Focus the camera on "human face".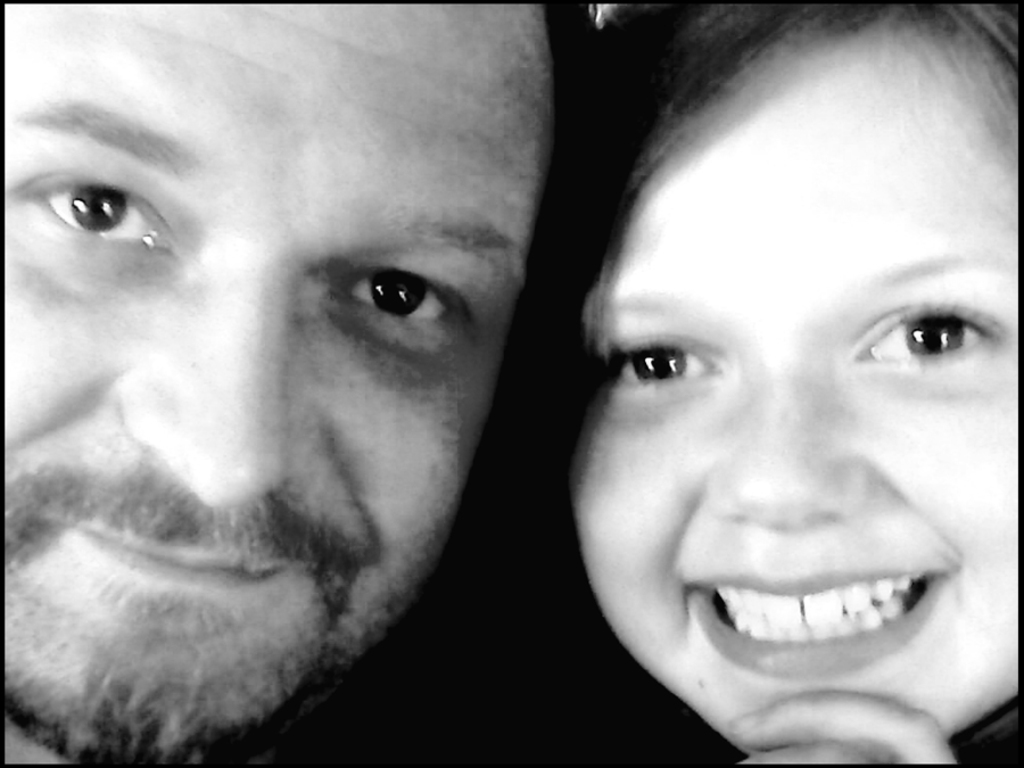
Focus region: (573, 7, 1023, 758).
